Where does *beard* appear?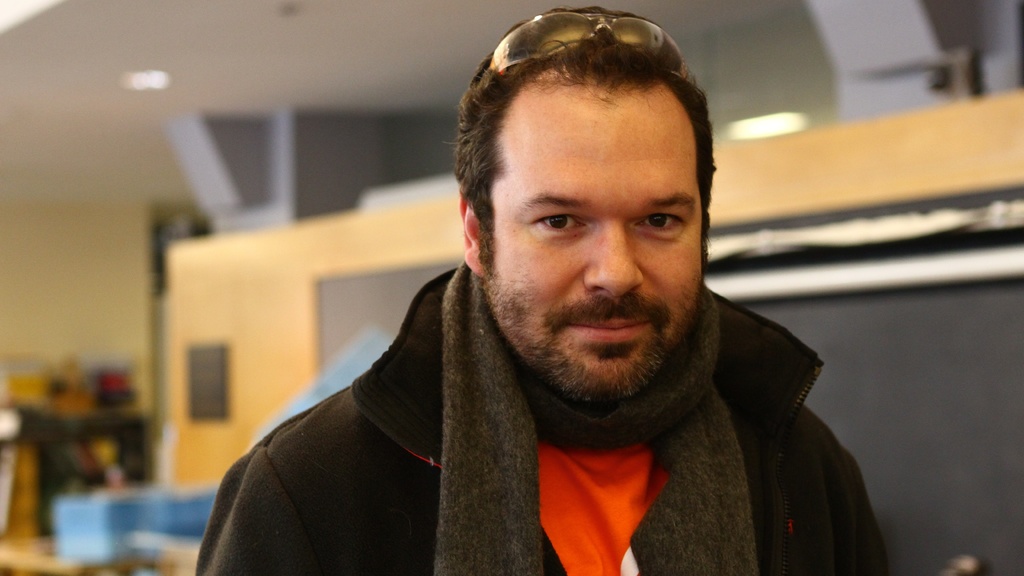
Appears at select_region(479, 269, 705, 403).
